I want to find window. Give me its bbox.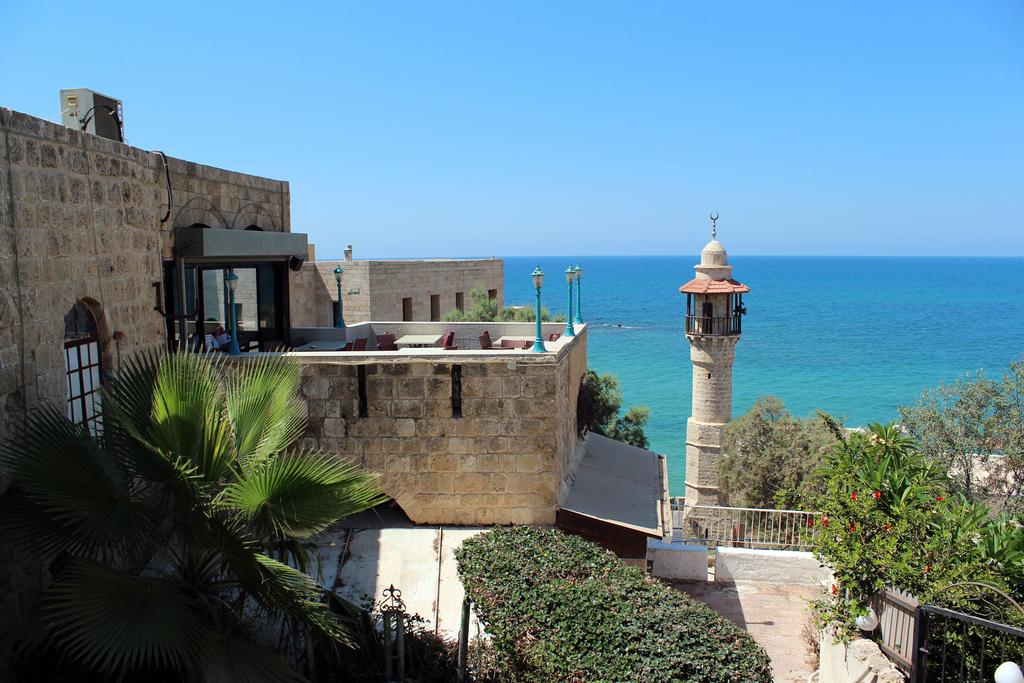
x1=399, y1=300, x2=412, y2=320.
